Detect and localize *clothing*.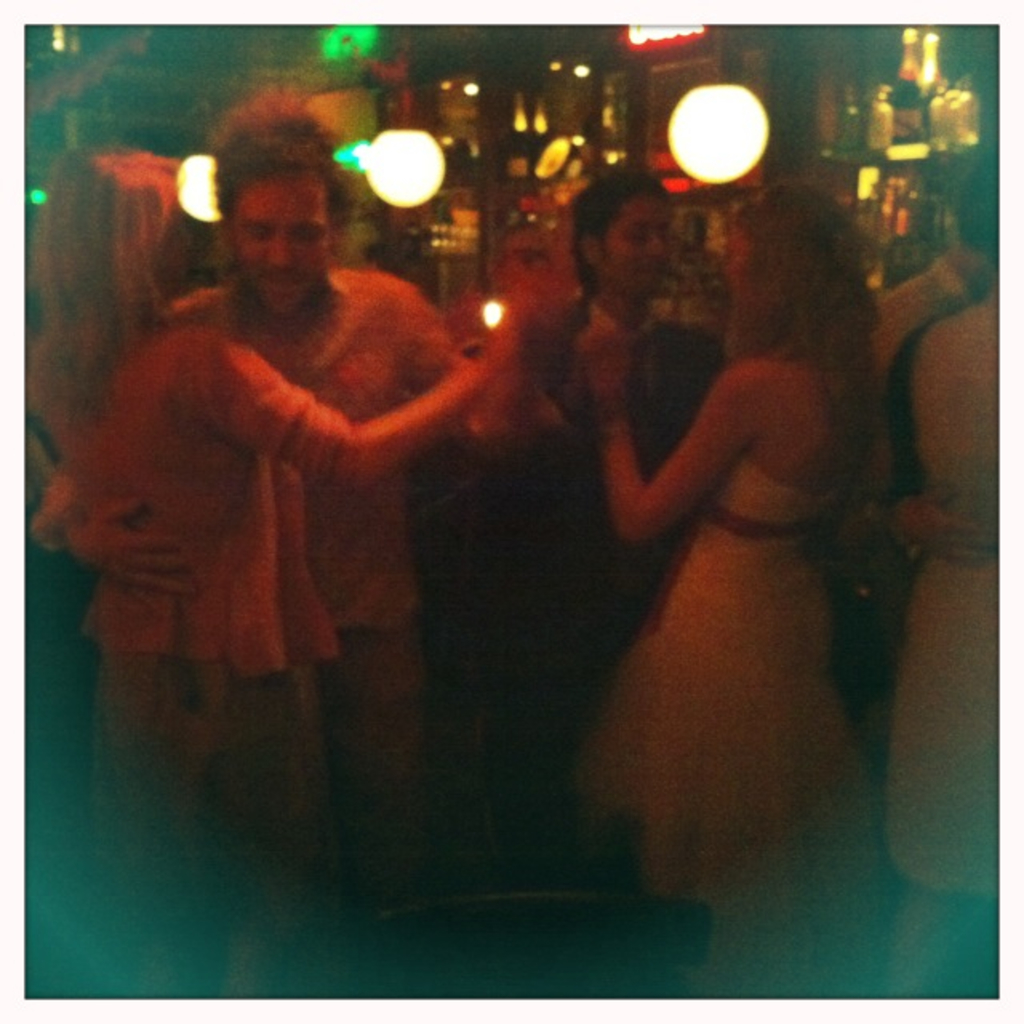
Localized at bbox(522, 296, 722, 731).
